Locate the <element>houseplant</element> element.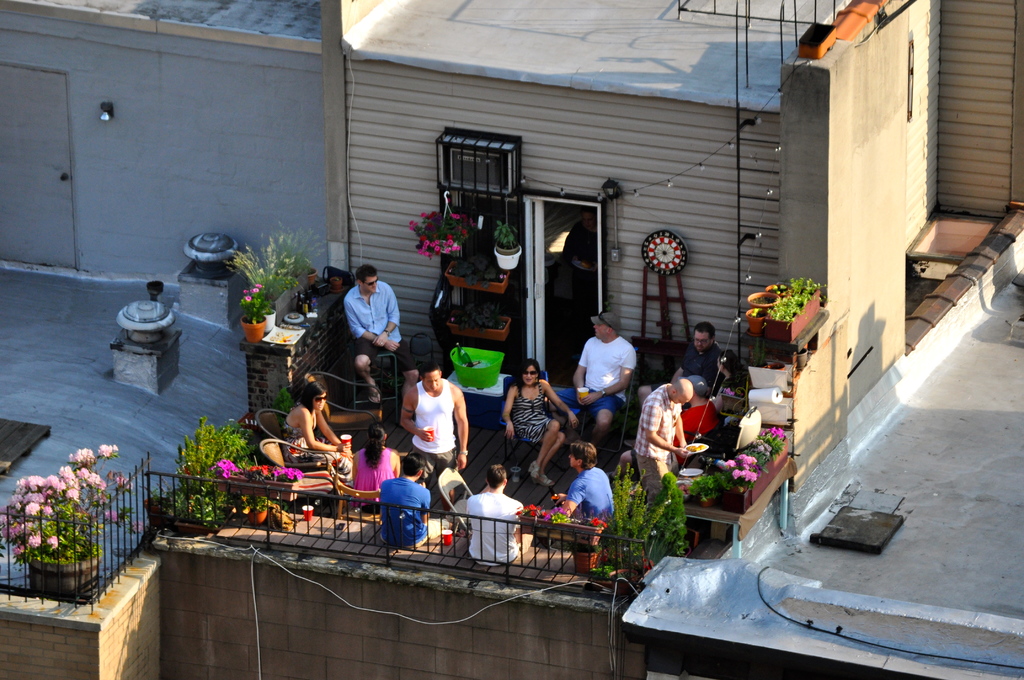
Element bbox: [x1=406, y1=201, x2=473, y2=264].
